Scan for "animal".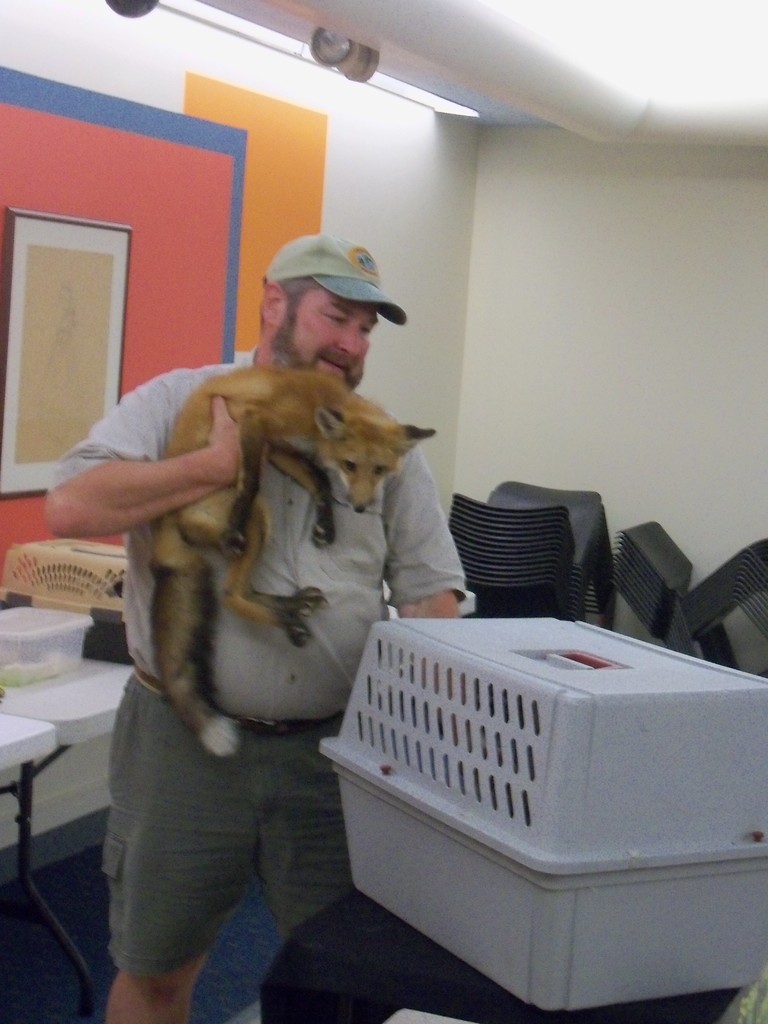
Scan result: bbox=(140, 355, 442, 764).
